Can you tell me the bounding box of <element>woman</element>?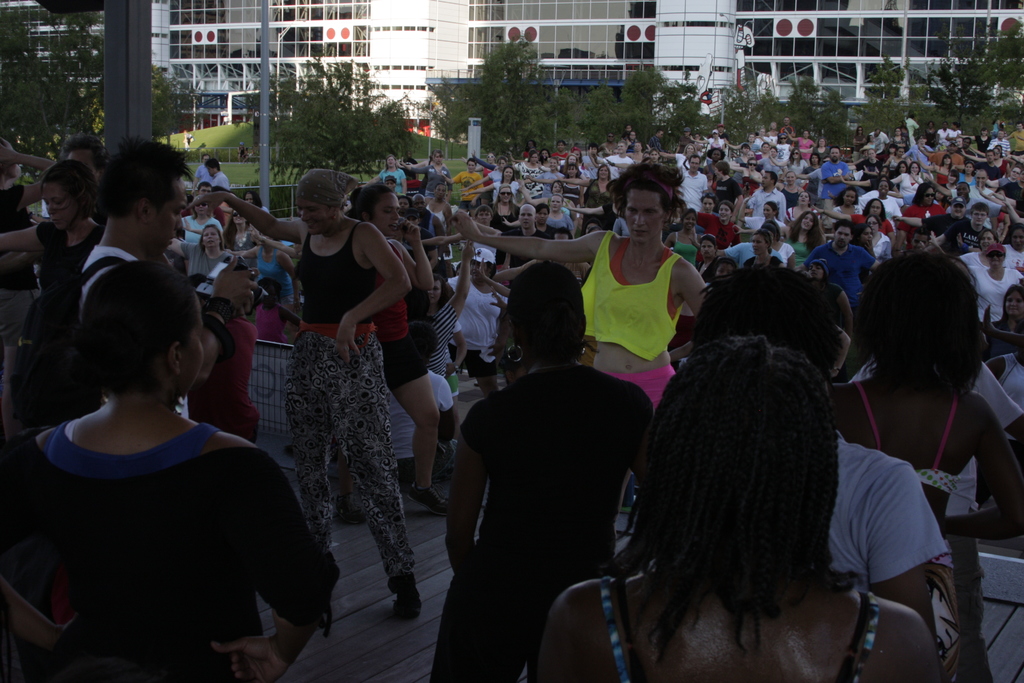
select_region(893, 126, 905, 147).
